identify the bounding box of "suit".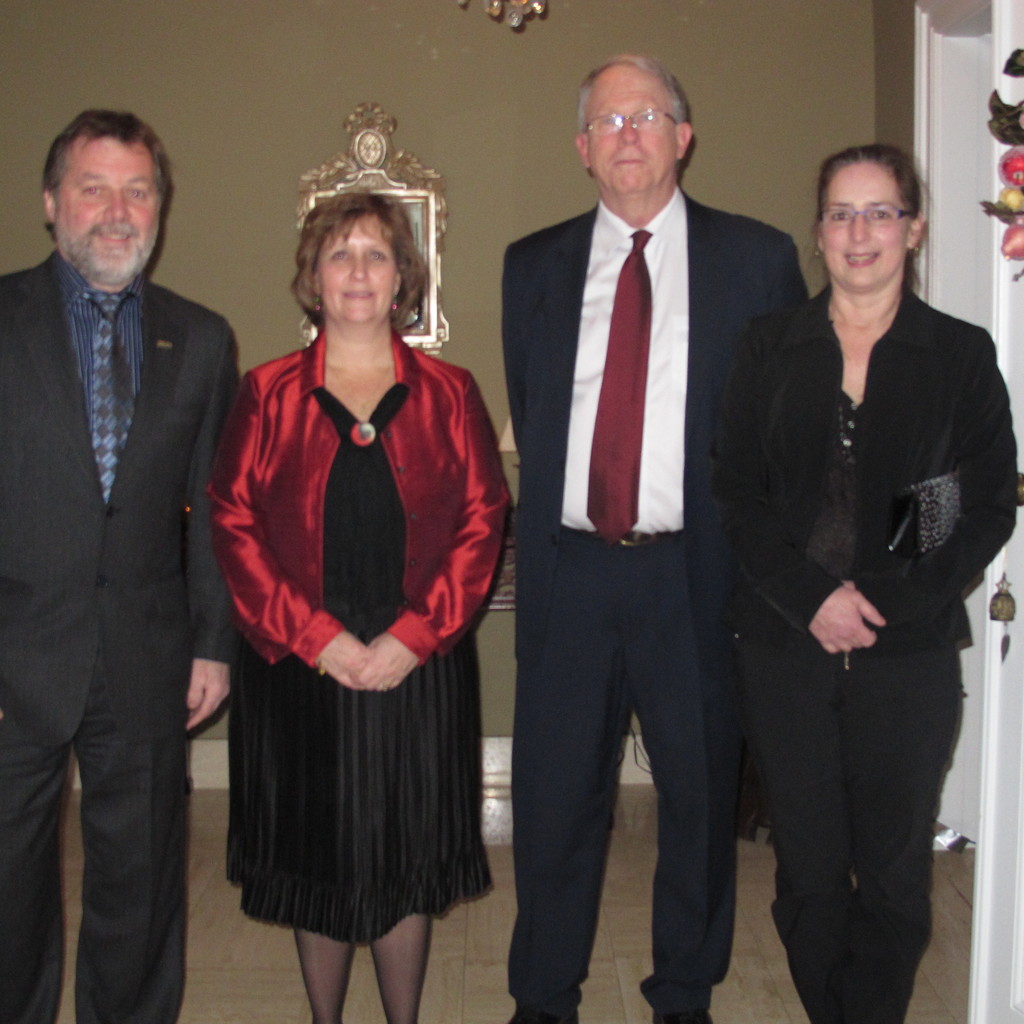
499 70 774 1023.
